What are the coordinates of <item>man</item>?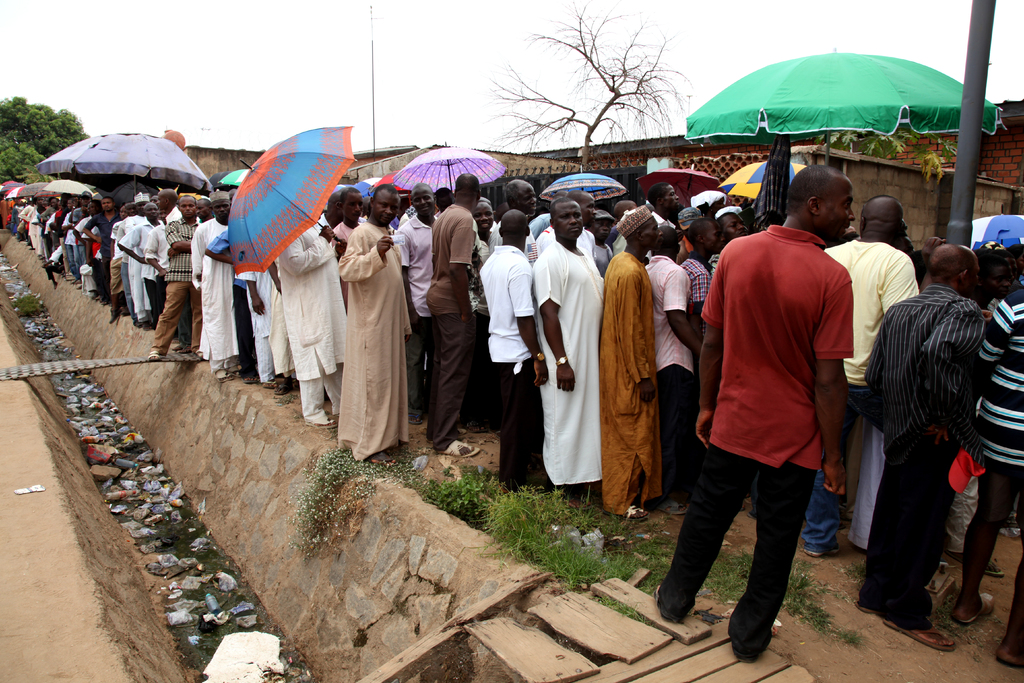
x1=642, y1=183, x2=677, y2=225.
